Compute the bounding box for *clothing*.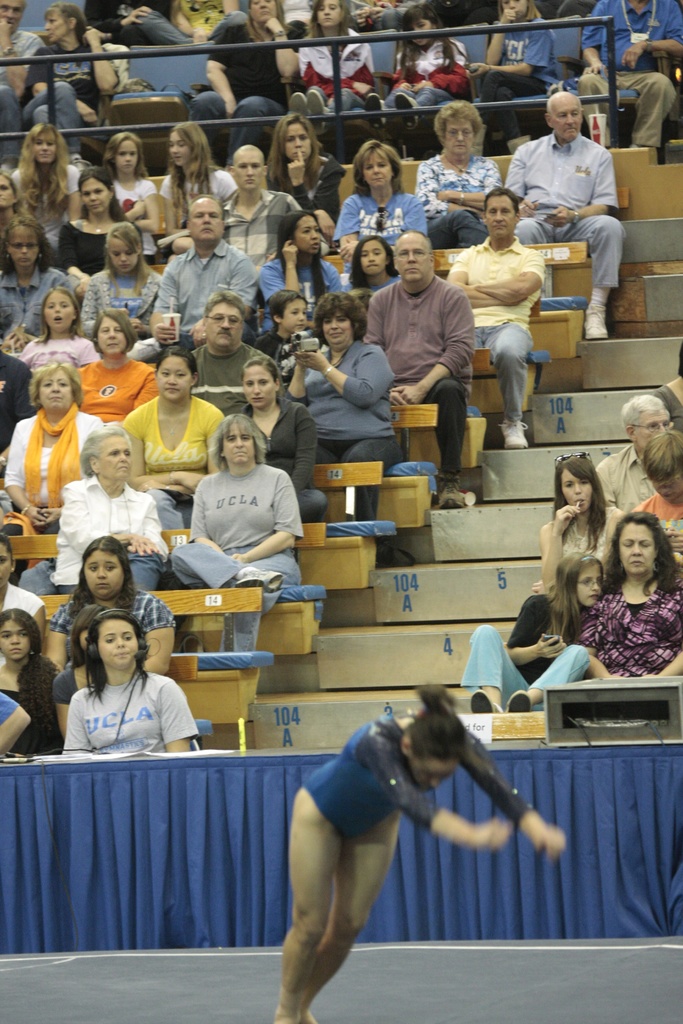
crop(36, 587, 177, 657).
